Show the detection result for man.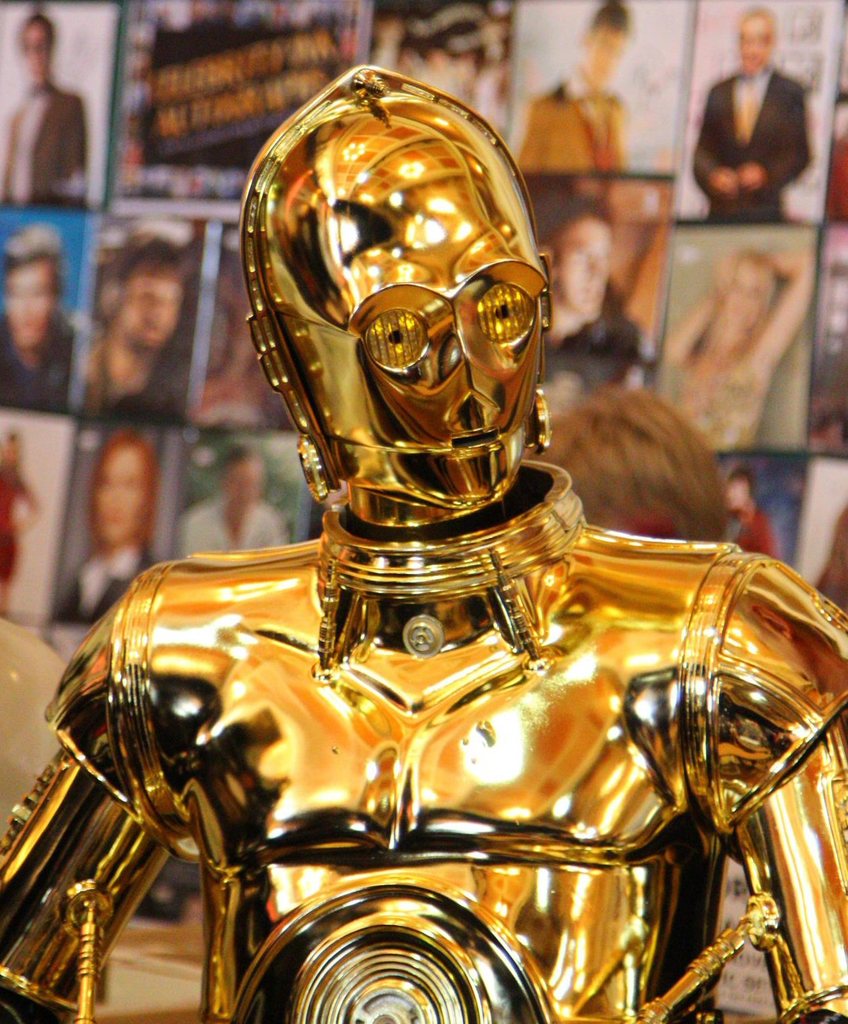
select_region(0, 234, 83, 411).
